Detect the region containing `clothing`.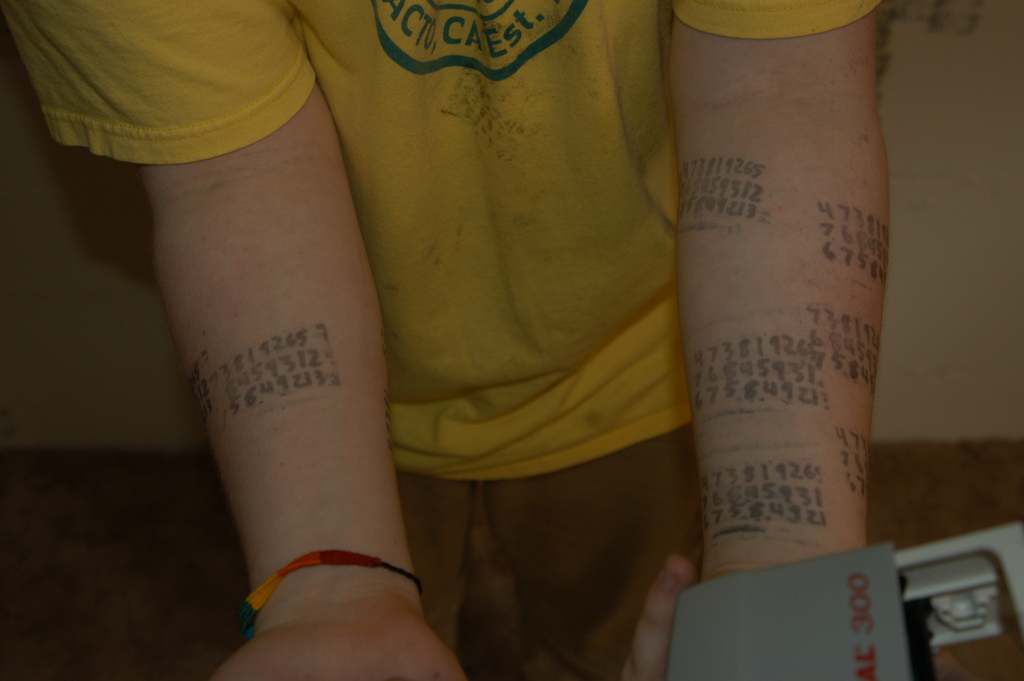
box(2, 0, 879, 680).
